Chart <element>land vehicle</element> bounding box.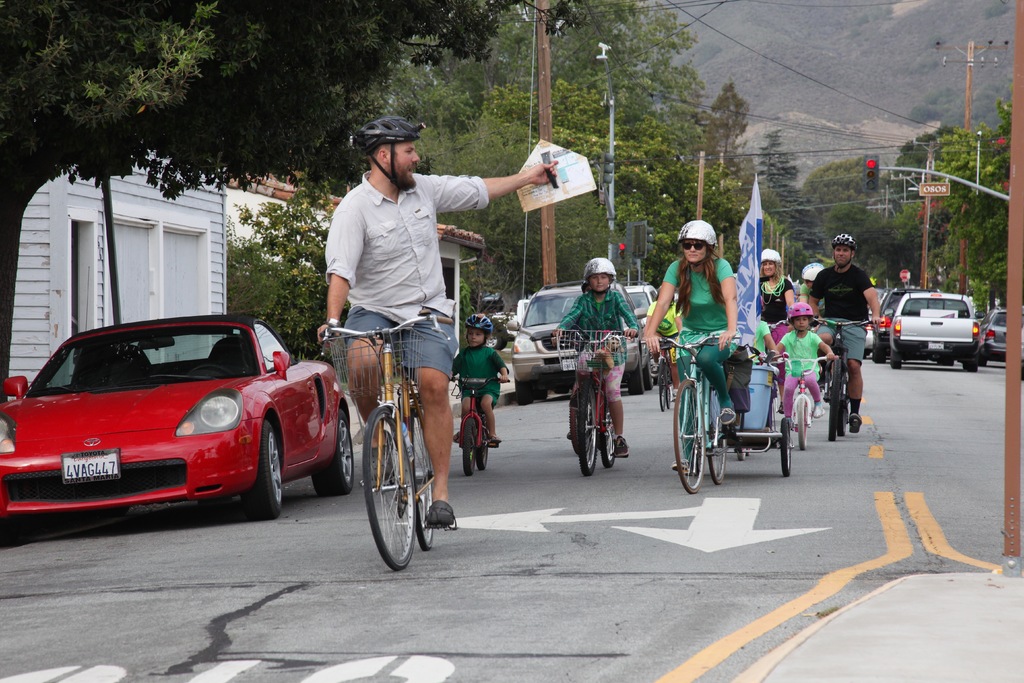
Charted: BBox(815, 318, 882, 443).
